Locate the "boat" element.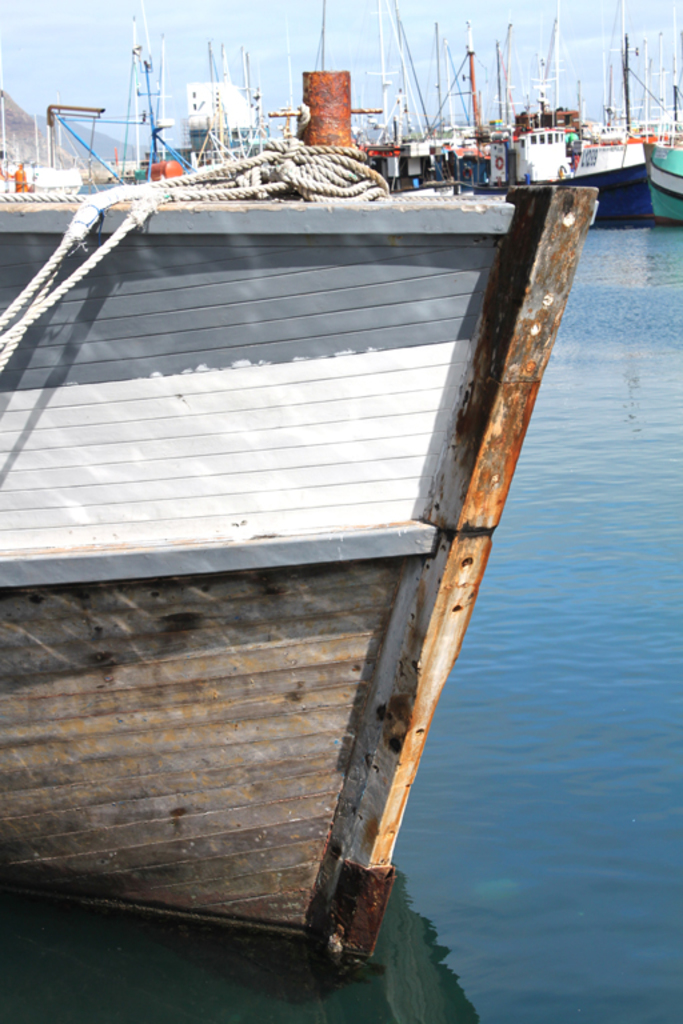
Element bbox: 0 76 84 200.
